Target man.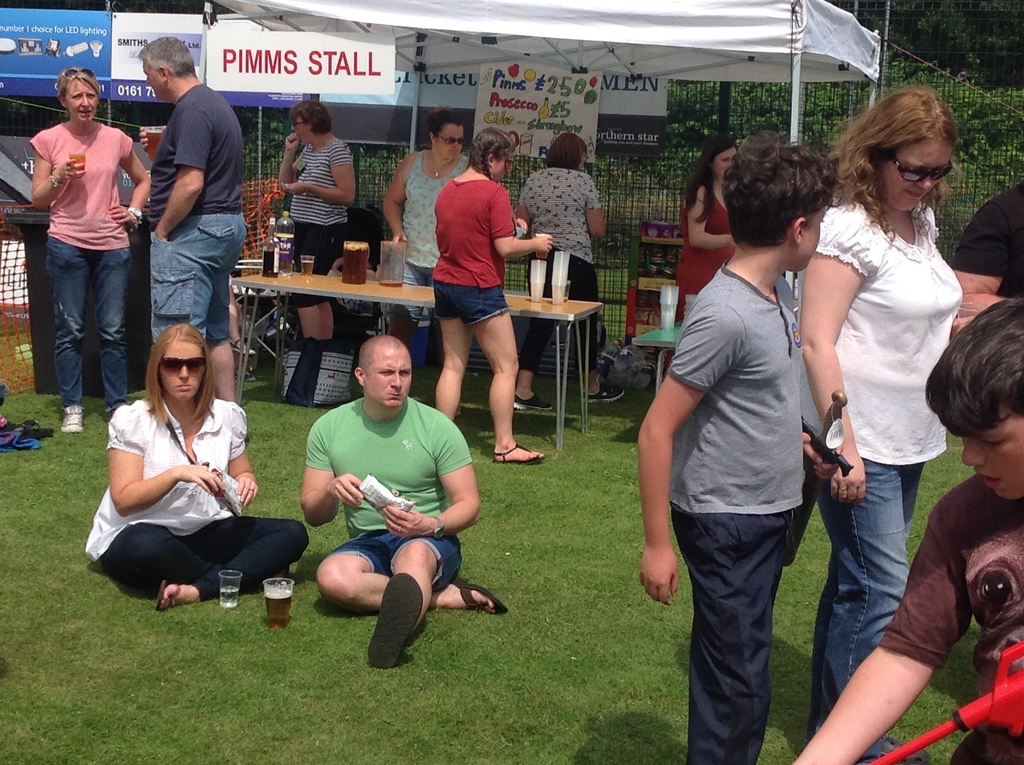
Target region: l=135, t=35, r=246, b=442.
